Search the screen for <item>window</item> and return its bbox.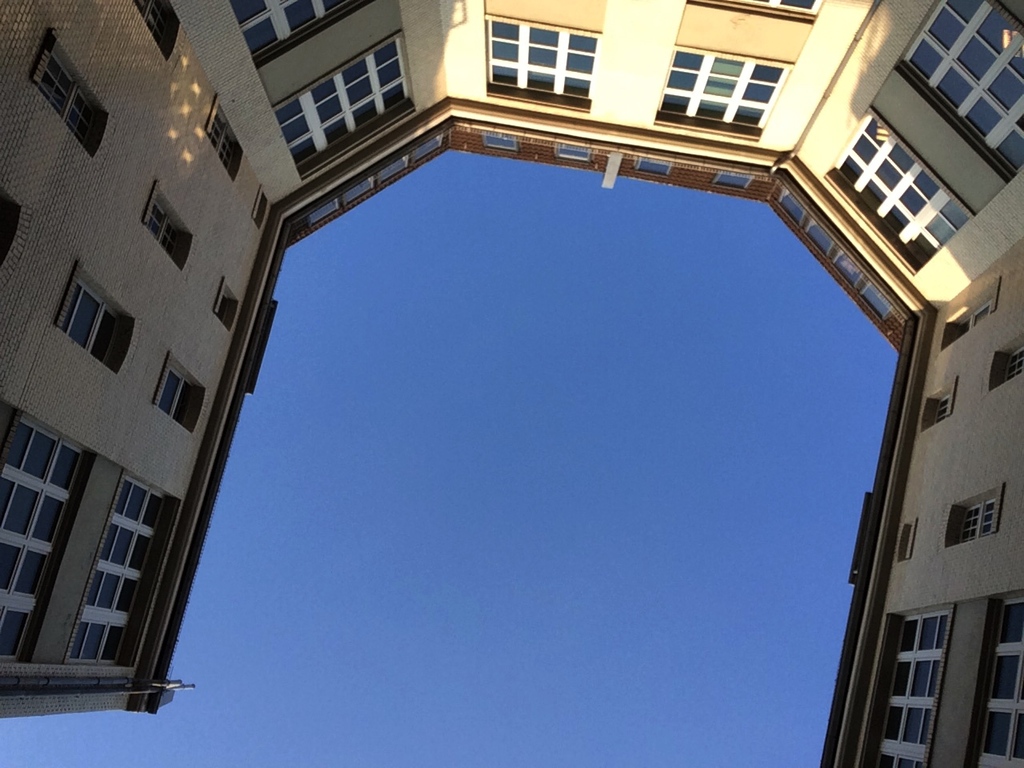
Found: (483,22,591,112).
